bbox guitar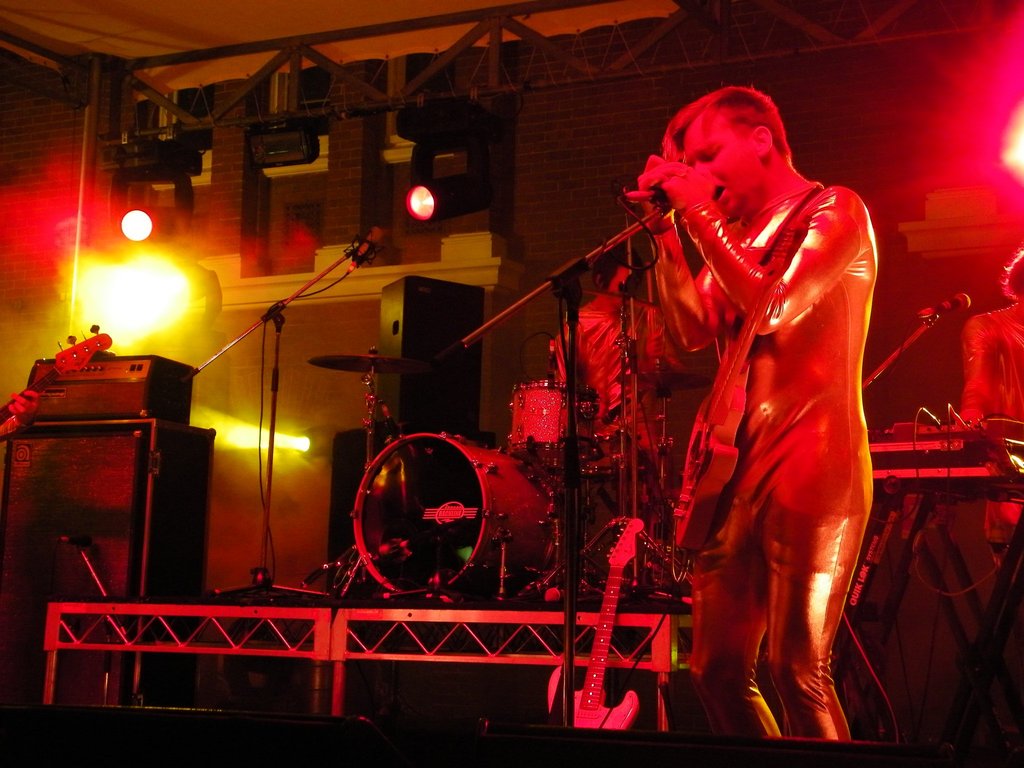
669 225 808 556
